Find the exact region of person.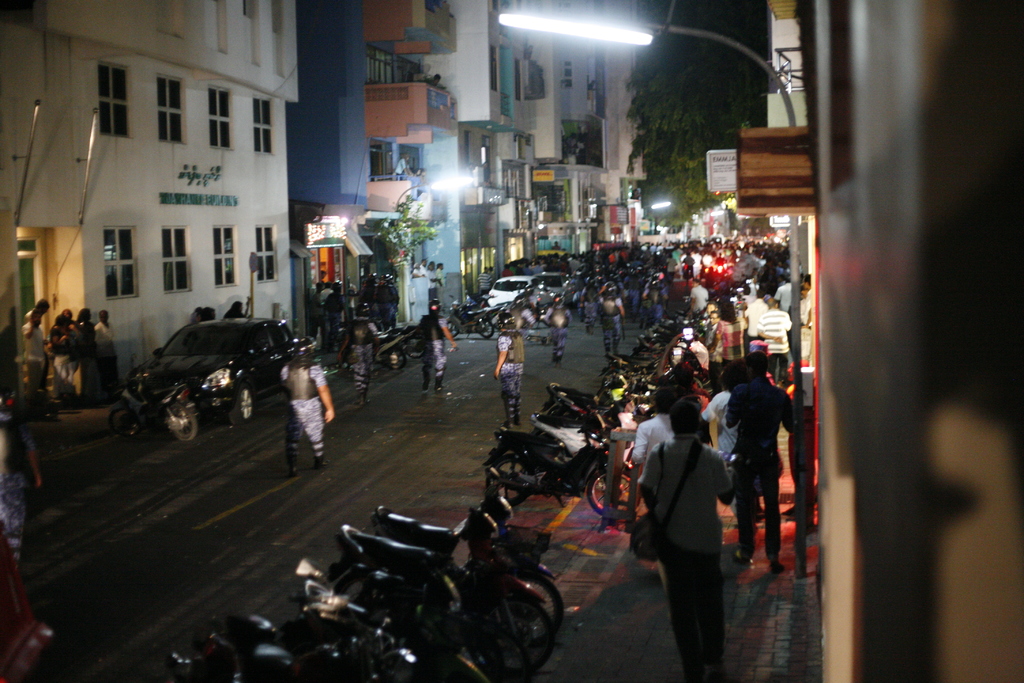
Exact region: <region>630, 377, 742, 669</region>.
